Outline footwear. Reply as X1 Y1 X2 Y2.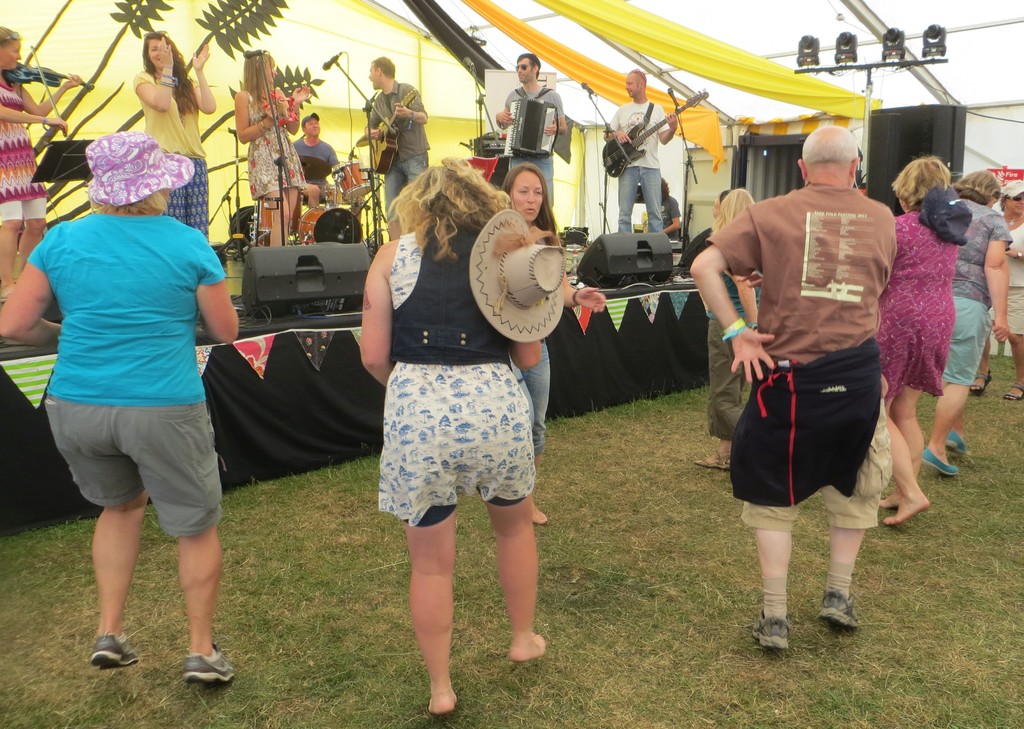
816 588 861 629.
